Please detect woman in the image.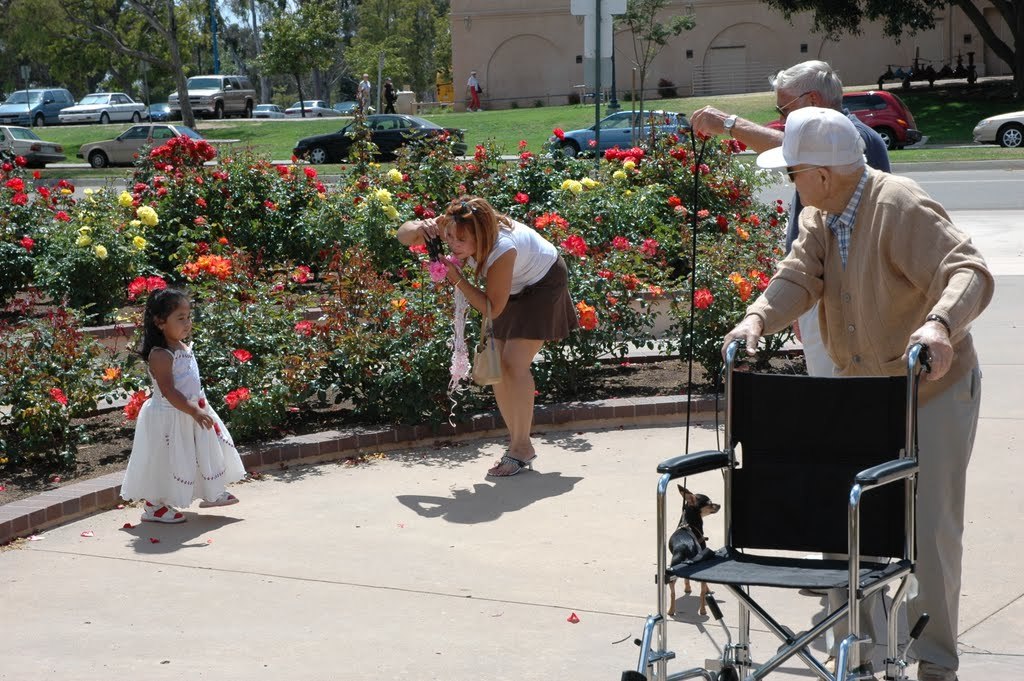
locate(396, 199, 579, 478).
